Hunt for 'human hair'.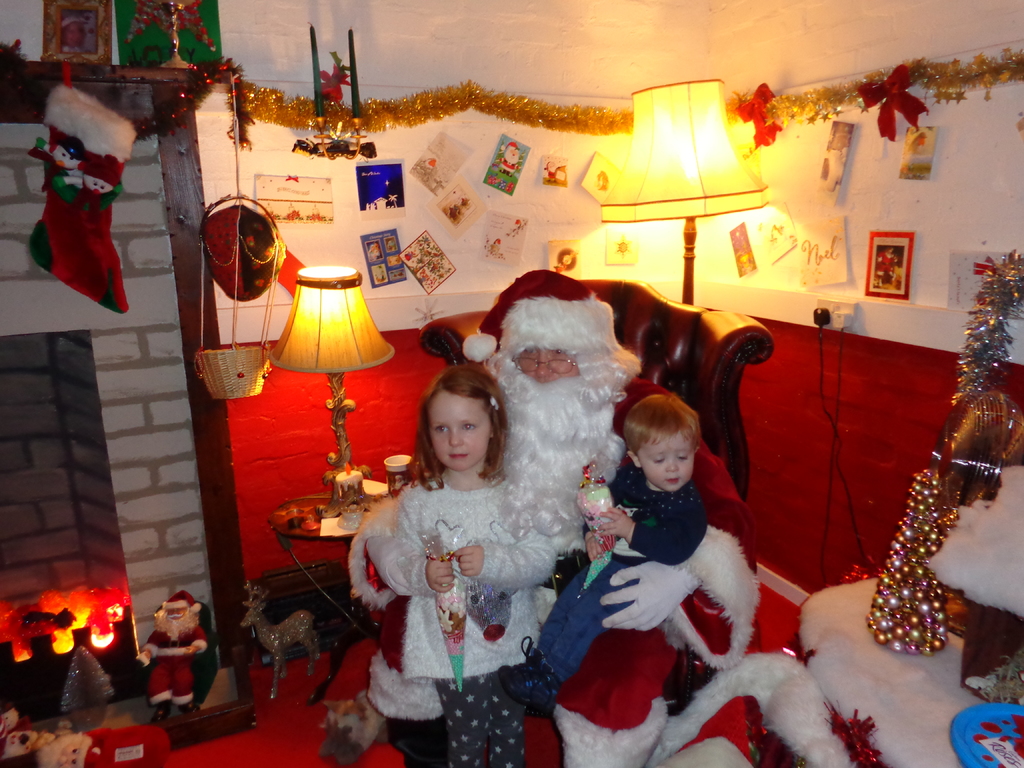
Hunted down at box(625, 393, 704, 454).
